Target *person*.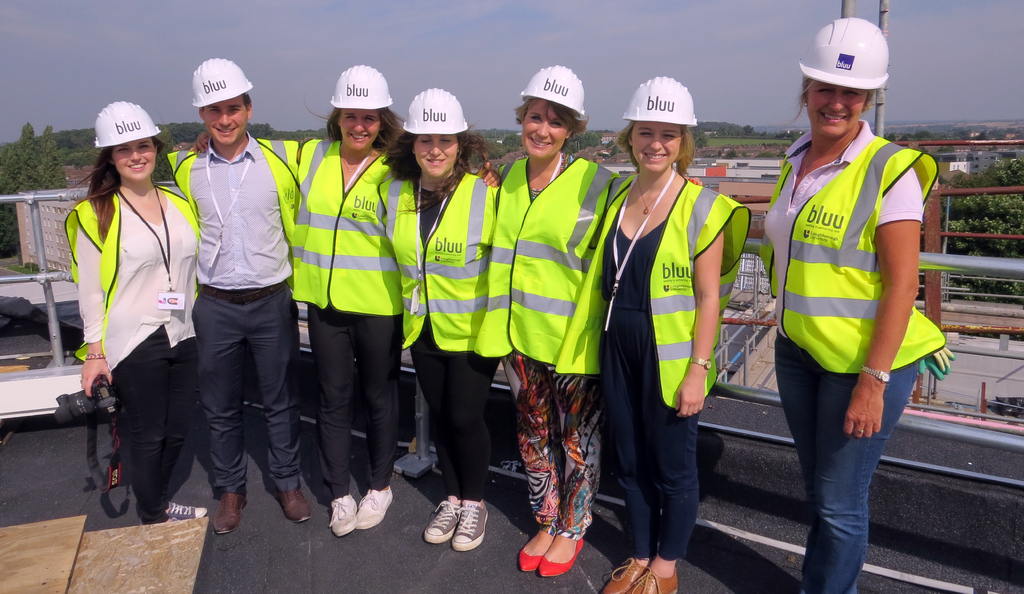
Target region: left=604, top=65, right=735, bottom=593.
